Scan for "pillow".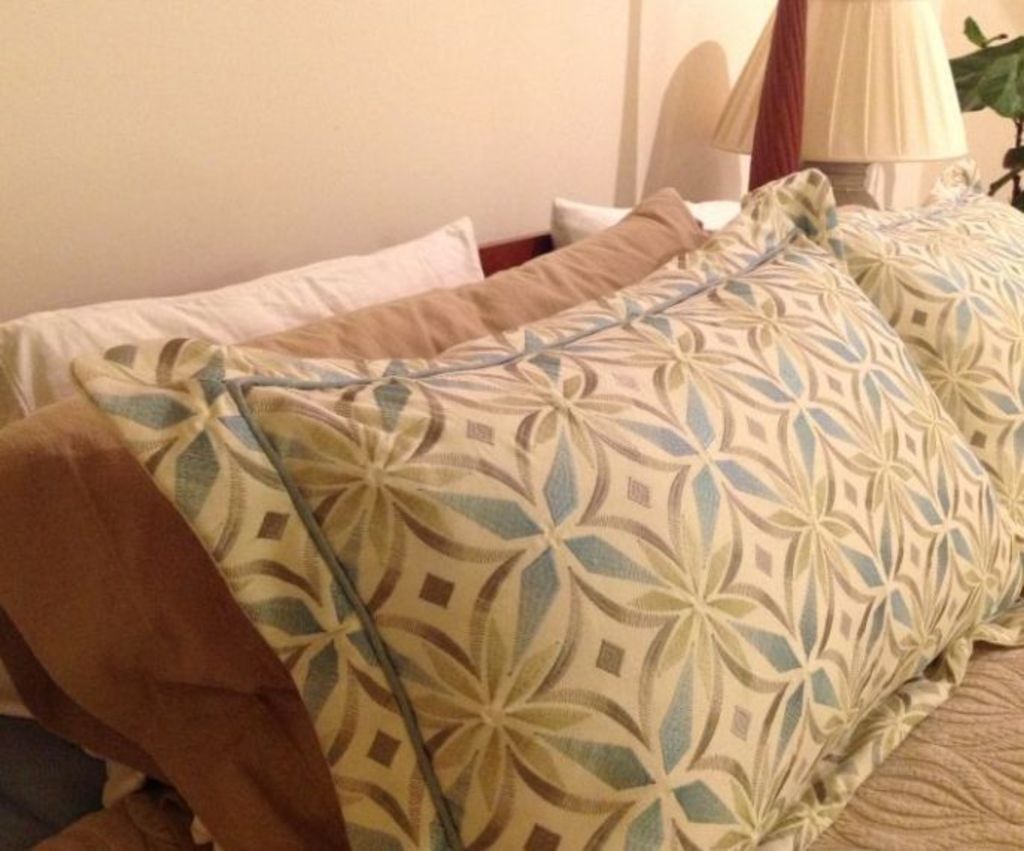
Scan result: 765:155:1023:641.
